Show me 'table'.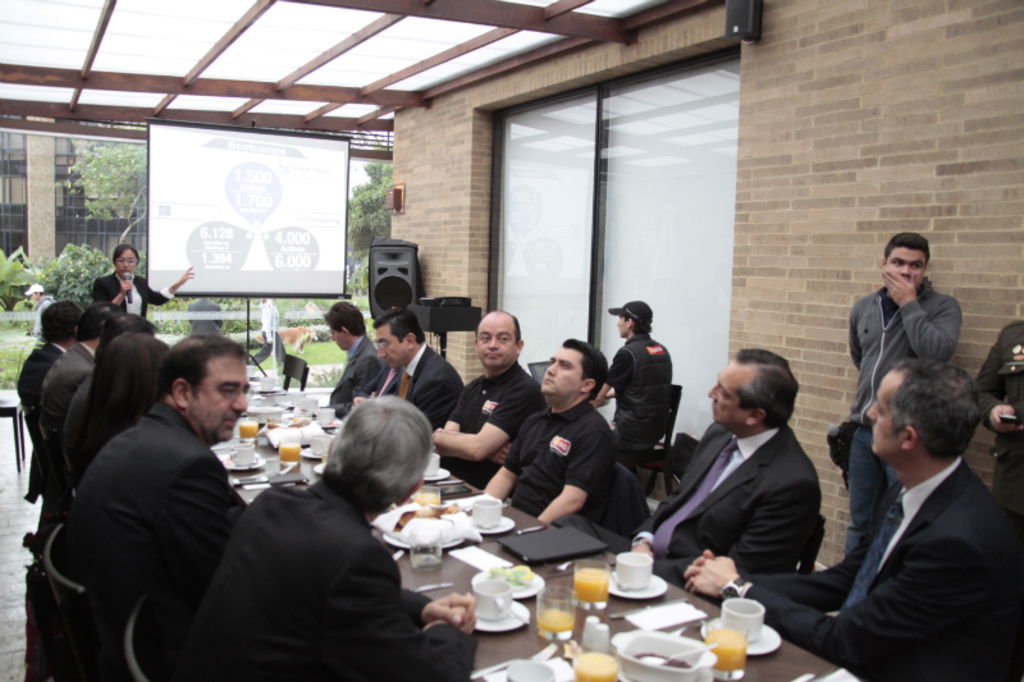
'table' is here: BBox(201, 371, 861, 681).
